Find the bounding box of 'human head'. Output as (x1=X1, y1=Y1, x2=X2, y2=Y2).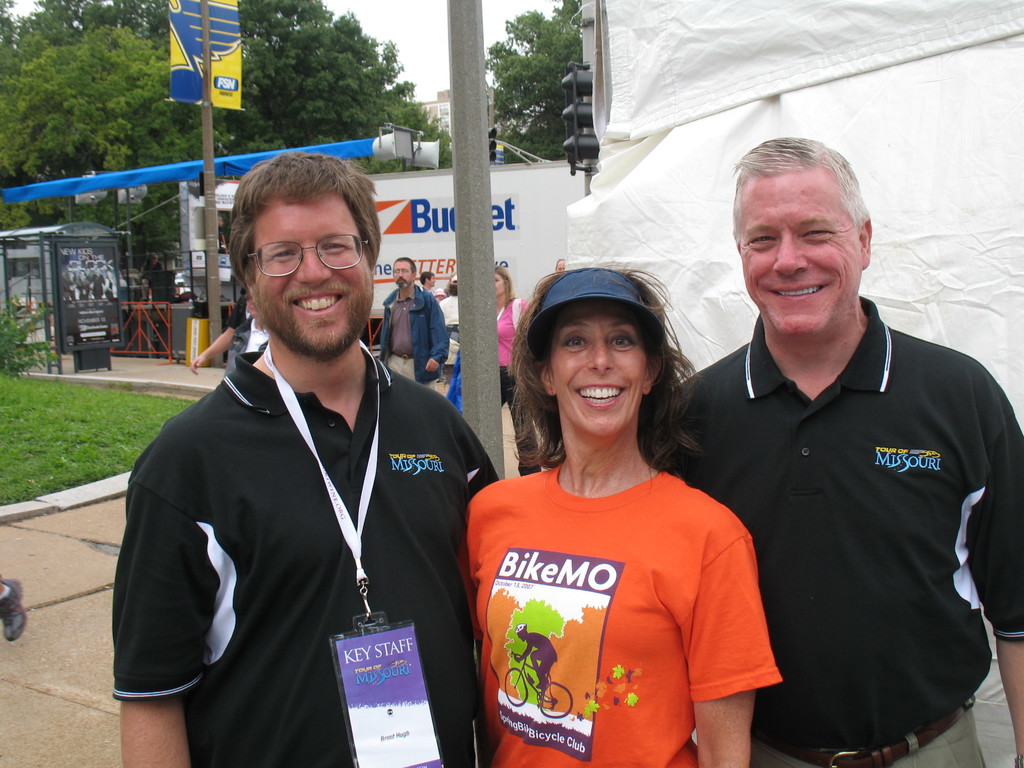
(x1=424, y1=269, x2=434, y2=284).
